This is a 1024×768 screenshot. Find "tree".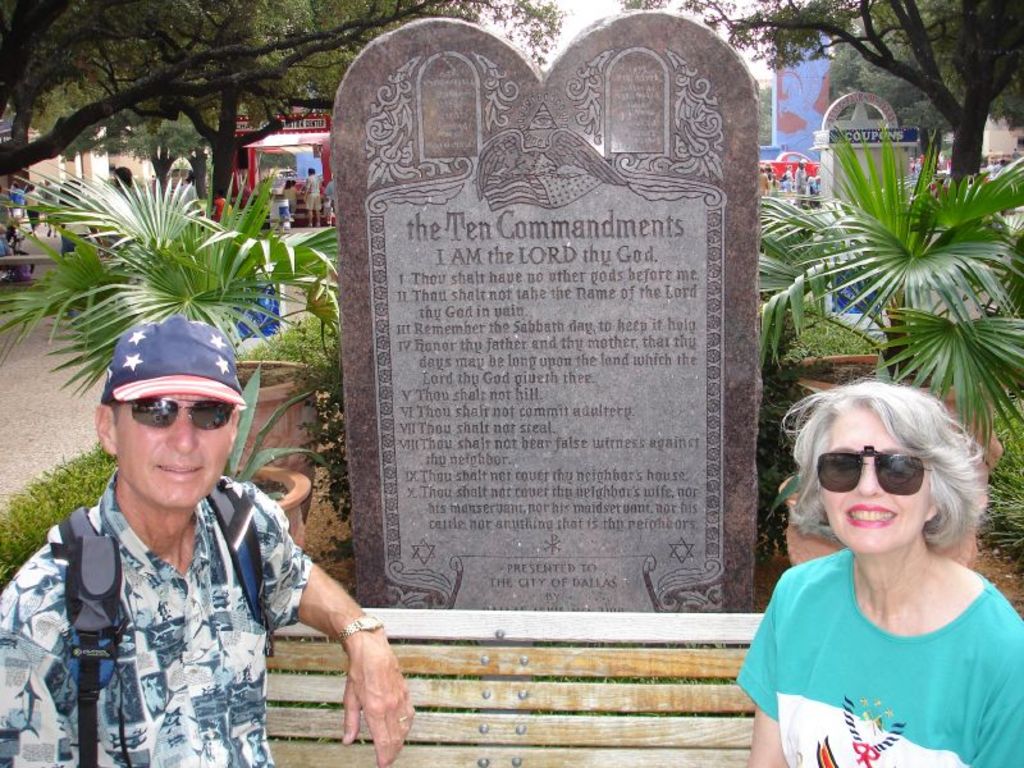
Bounding box: rect(0, 0, 570, 236).
